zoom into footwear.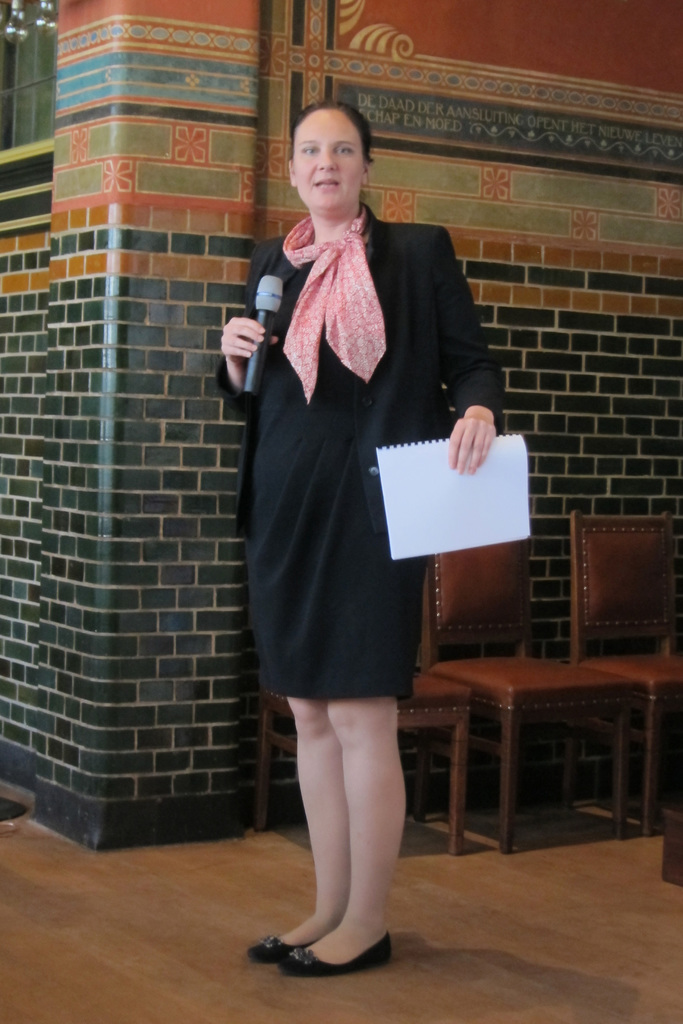
Zoom target: l=259, t=900, r=391, b=983.
